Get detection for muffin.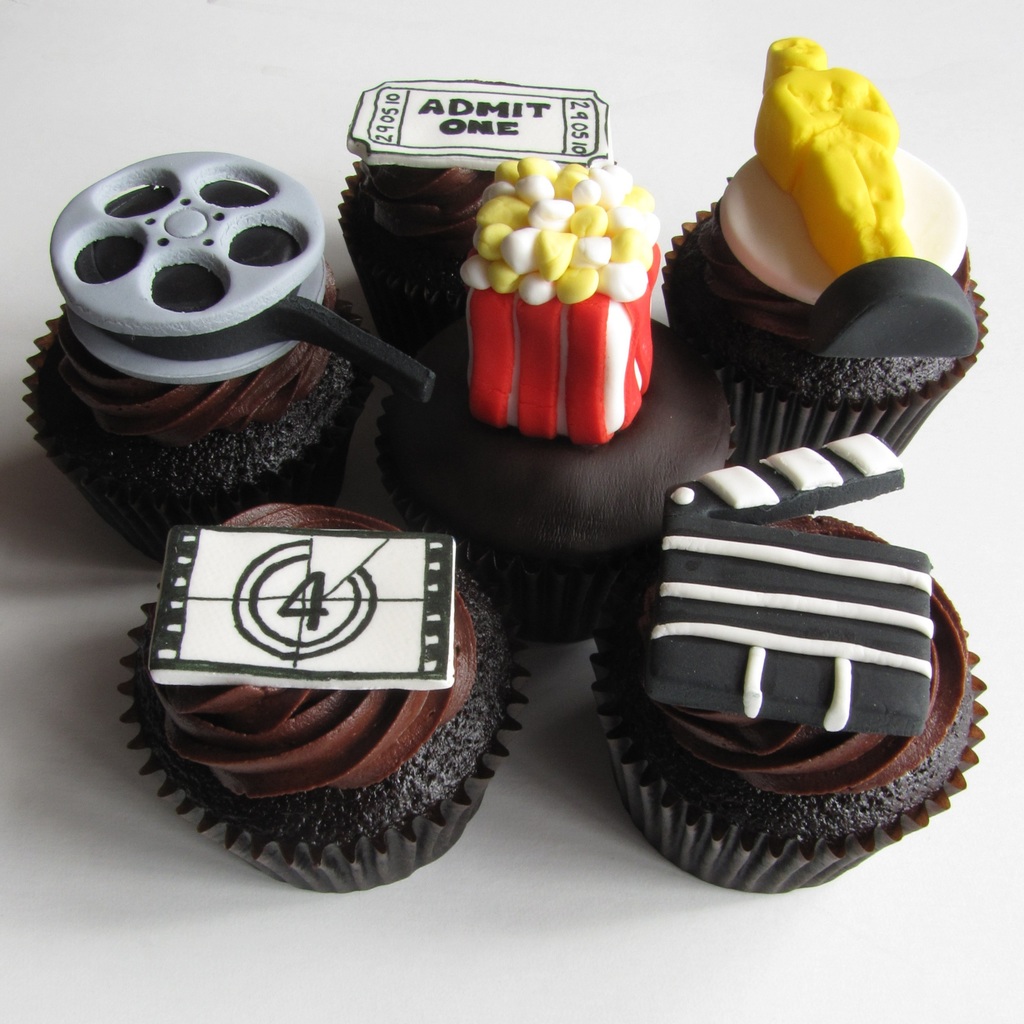
Detection: <box>114,485,529,901</box>.
